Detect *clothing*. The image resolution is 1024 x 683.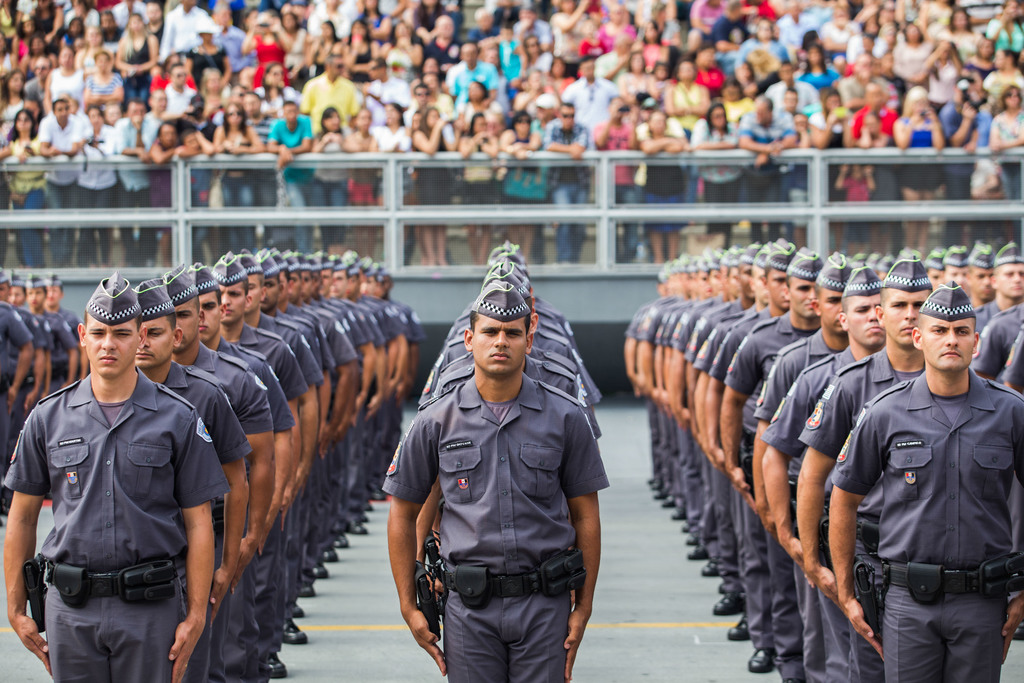
locate(309, 129, 351, 228).
